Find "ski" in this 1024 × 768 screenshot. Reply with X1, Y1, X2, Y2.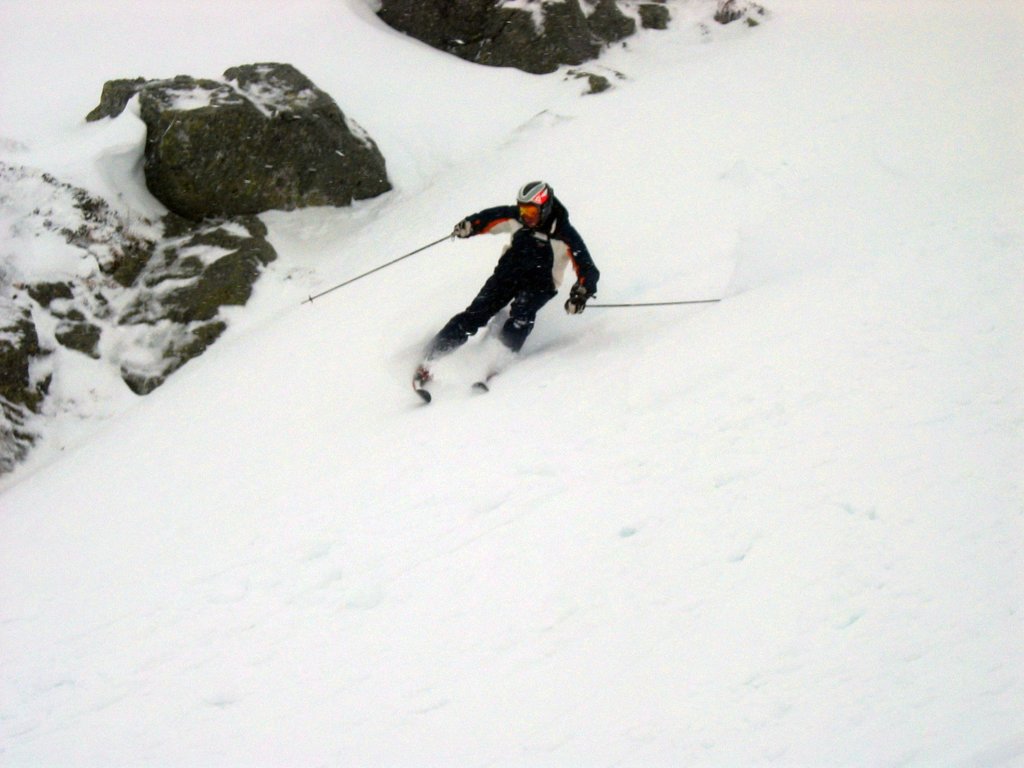
412, 331, 435, 404.
